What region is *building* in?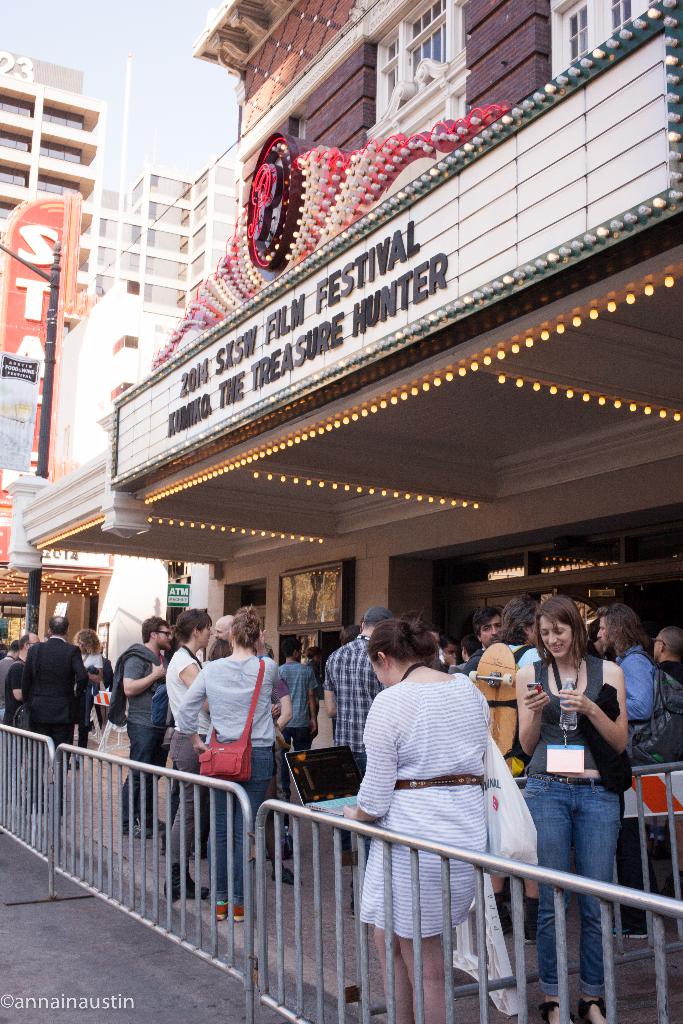
[x1=0, y1=59, x2=243, y2=672].
